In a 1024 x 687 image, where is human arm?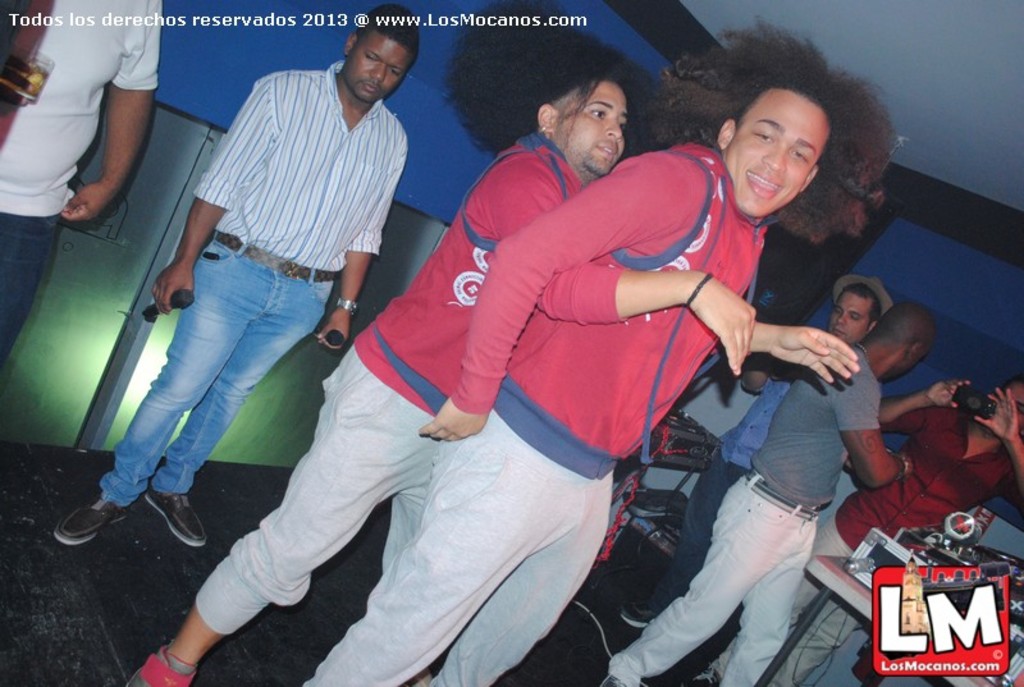
crop(147, 72, 278, 316).
